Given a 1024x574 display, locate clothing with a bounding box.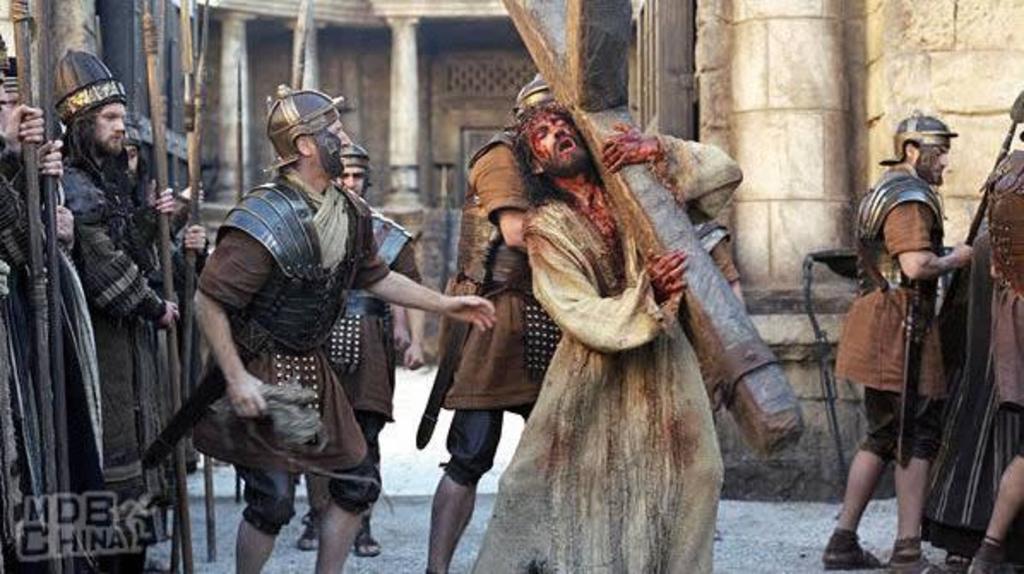
Located: BBox(471, 127, 743, 572).
